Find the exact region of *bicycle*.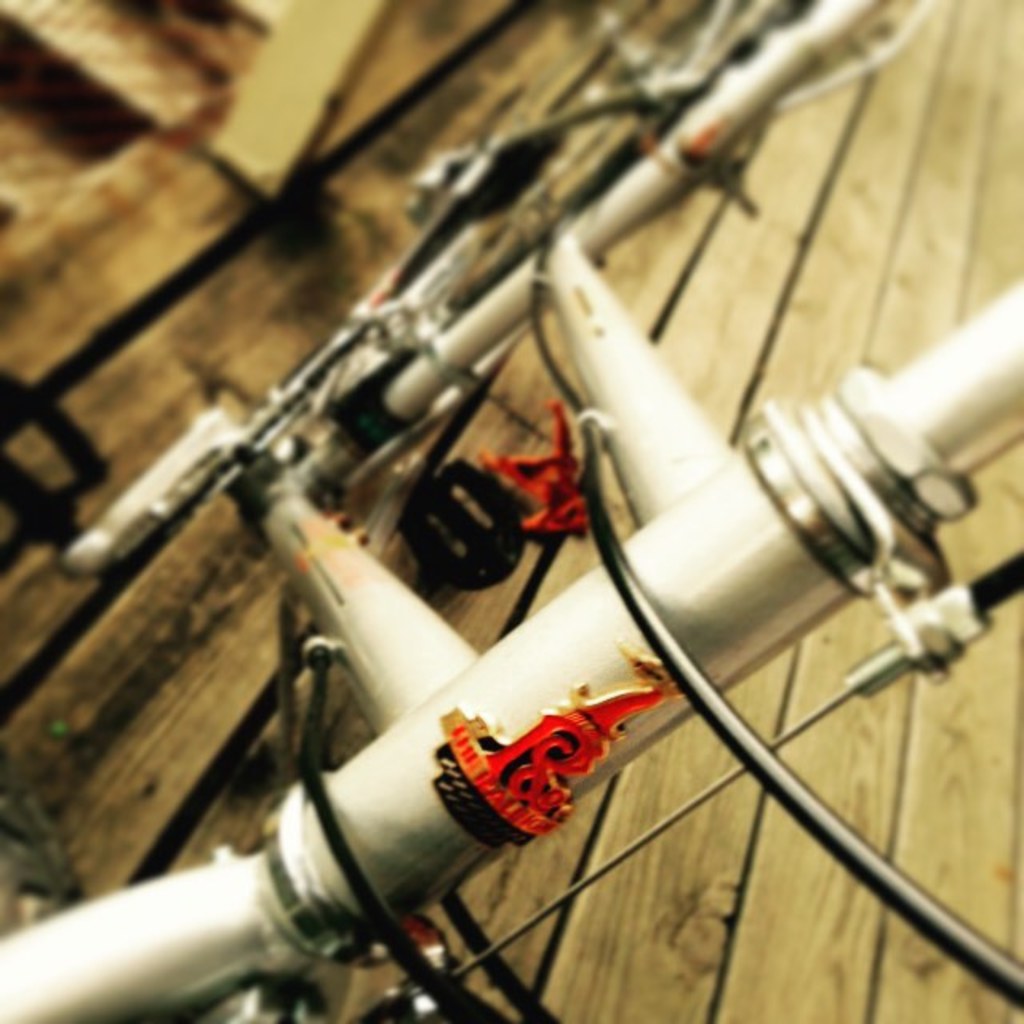
Exact region: pyautogui.locateOnScreen(72, 0, 995, 1023).
